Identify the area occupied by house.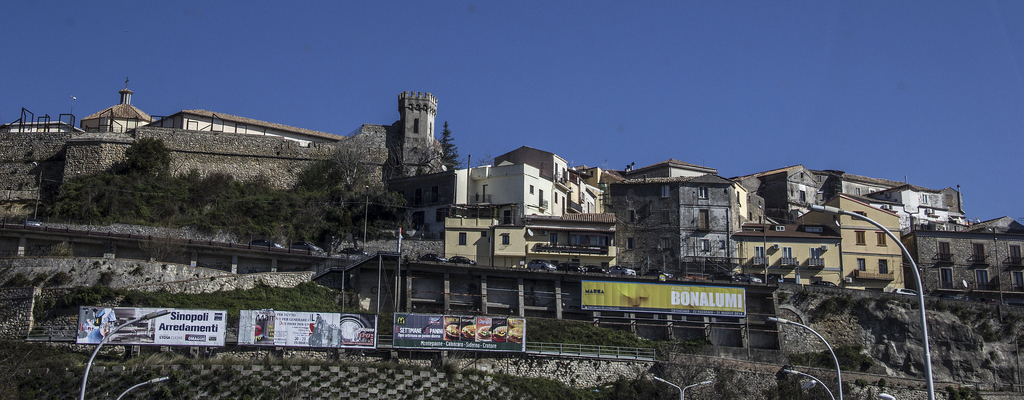
Area: BBox(771, 167, 826, 226).
